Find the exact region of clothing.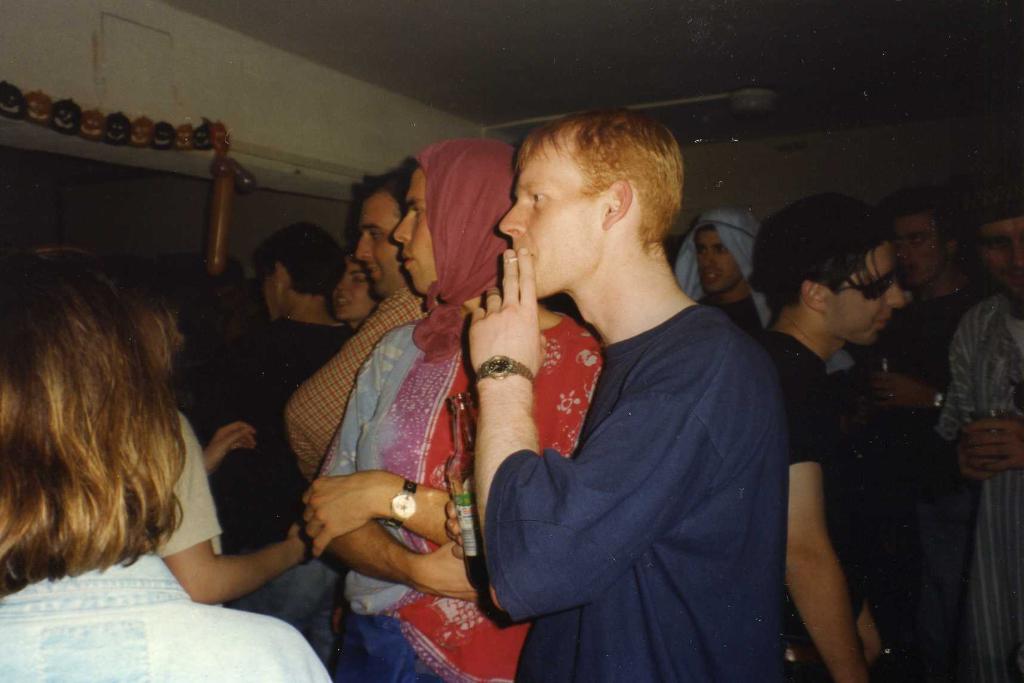
Exact region: Rect(316, 314, 598, 681).
